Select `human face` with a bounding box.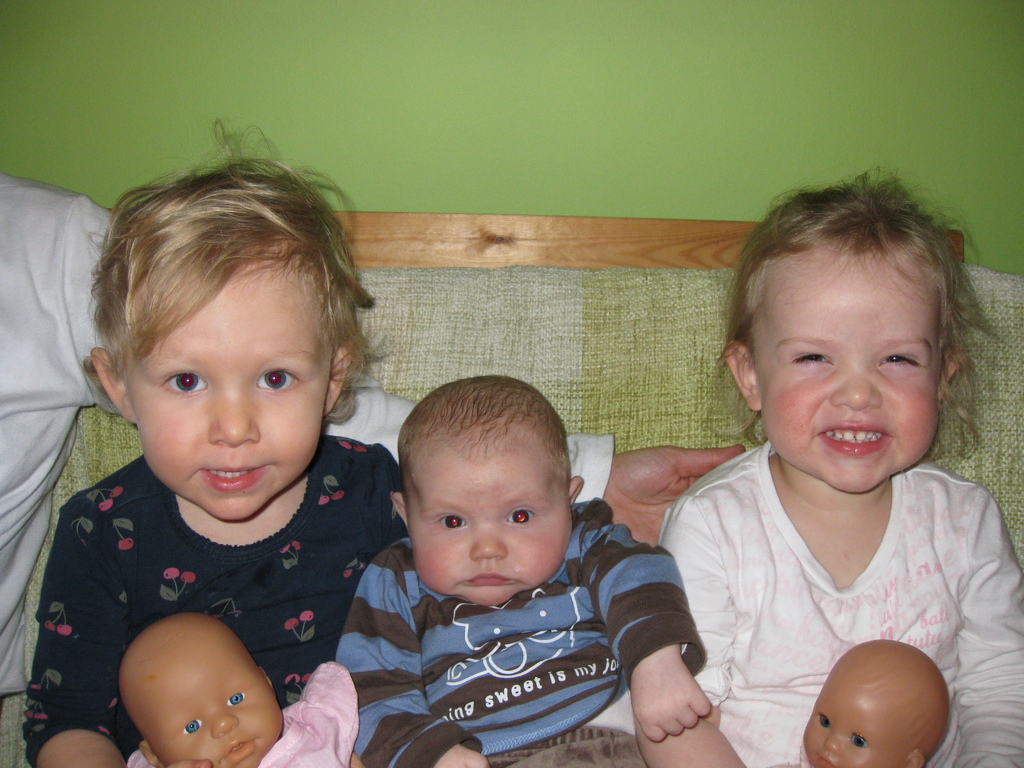
[x1=109, y1=264, x2=336, y2=518].
